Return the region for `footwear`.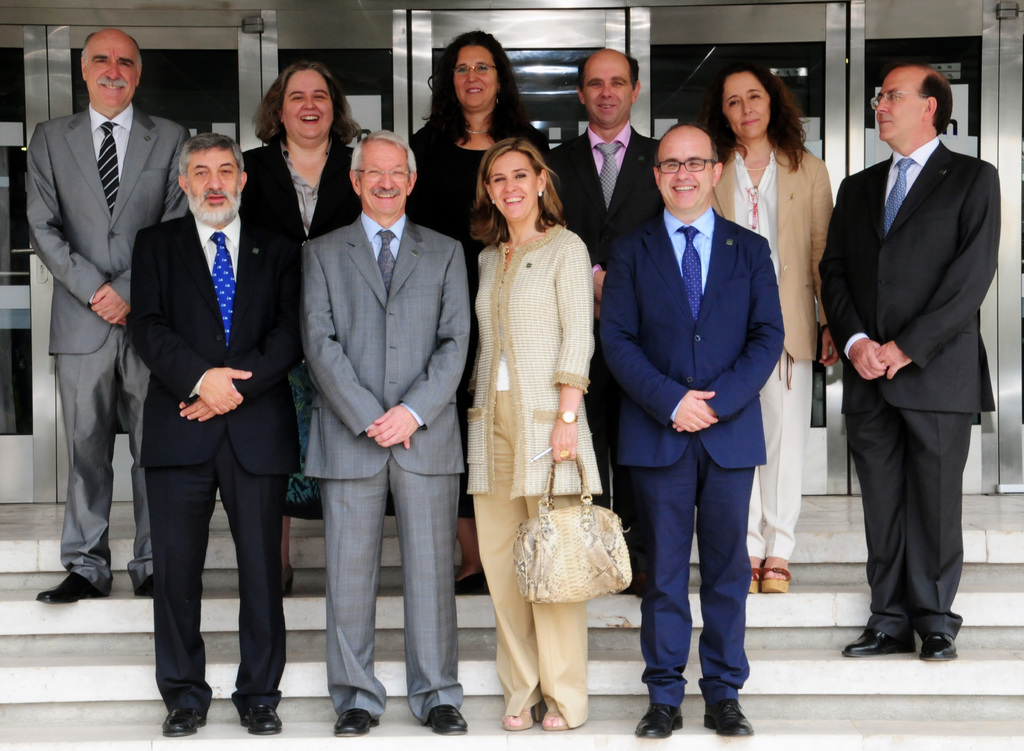
<box>225,713,286,749</box>.
